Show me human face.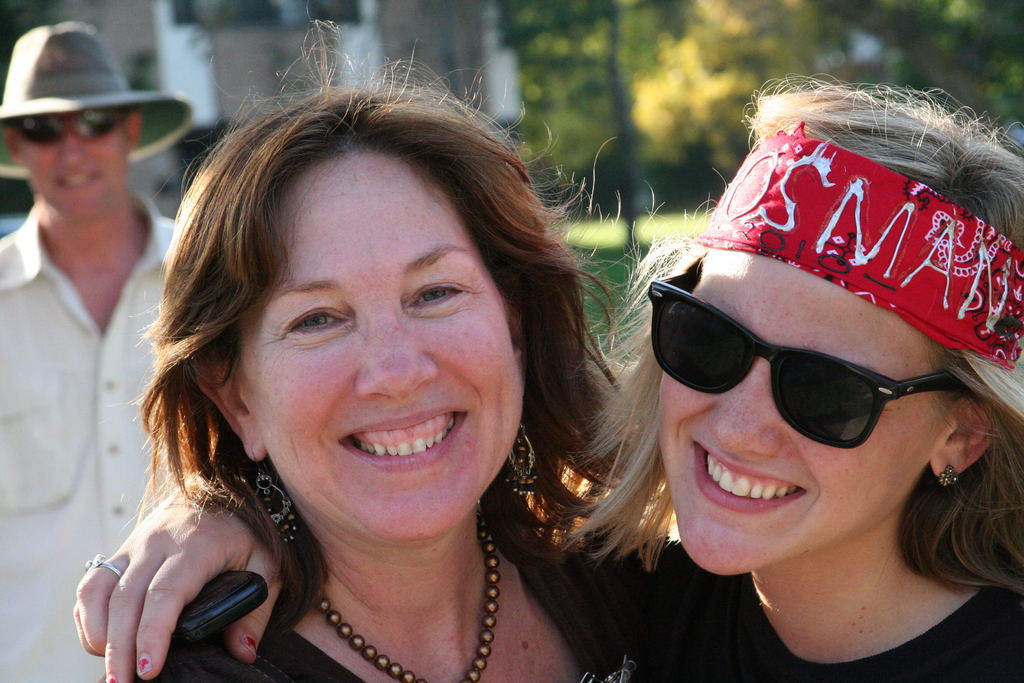
human face is here: region(6, 100, 122, 215).
